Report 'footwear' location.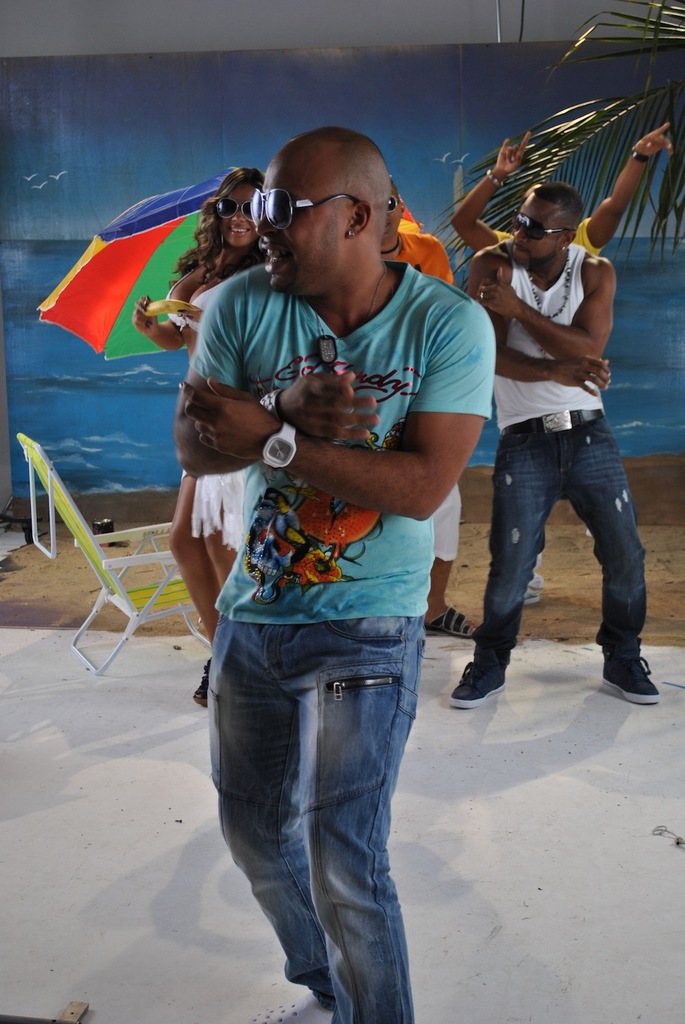
Report: locate(430, 609, 475, 641).
